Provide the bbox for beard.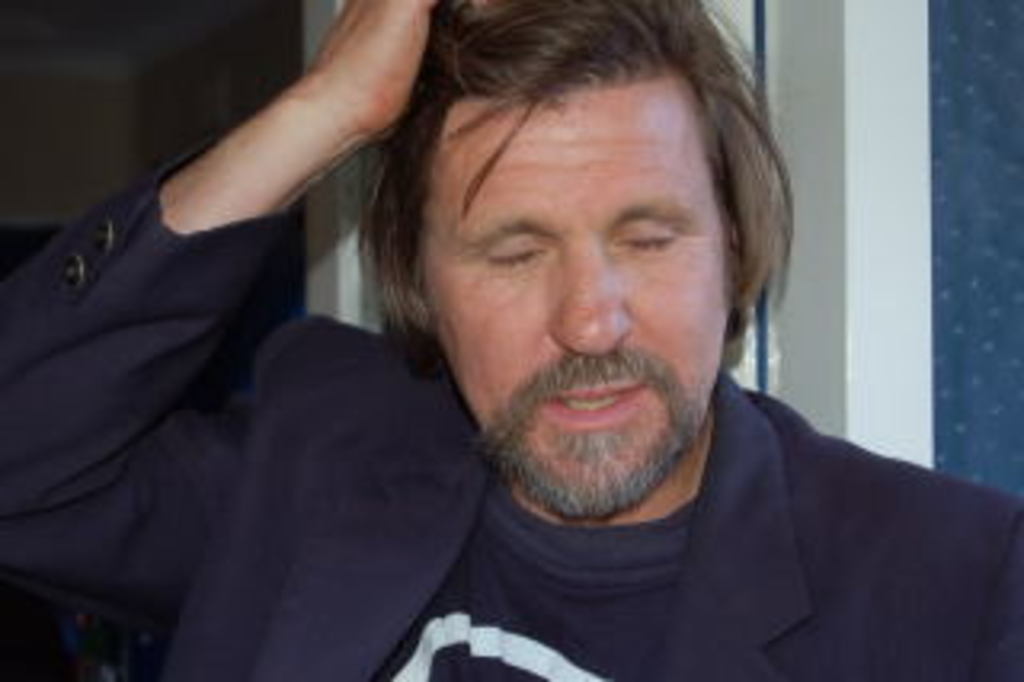
467 413 694 522.
